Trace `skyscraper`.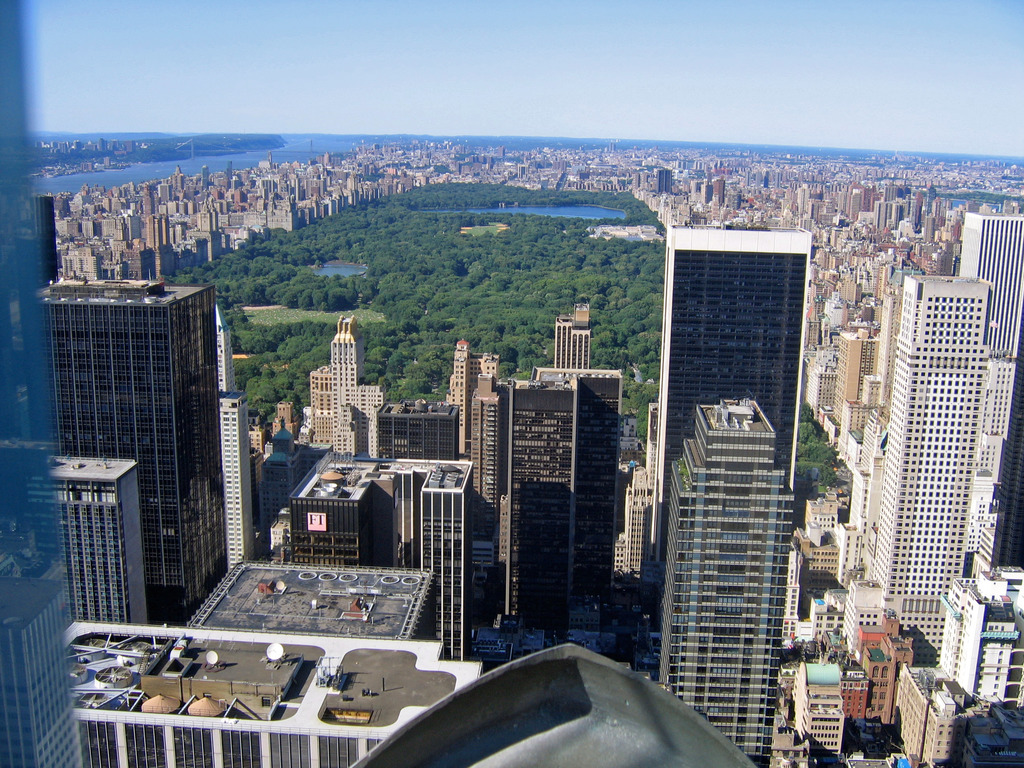
Traced to box=[895, 194, 925, 224].
